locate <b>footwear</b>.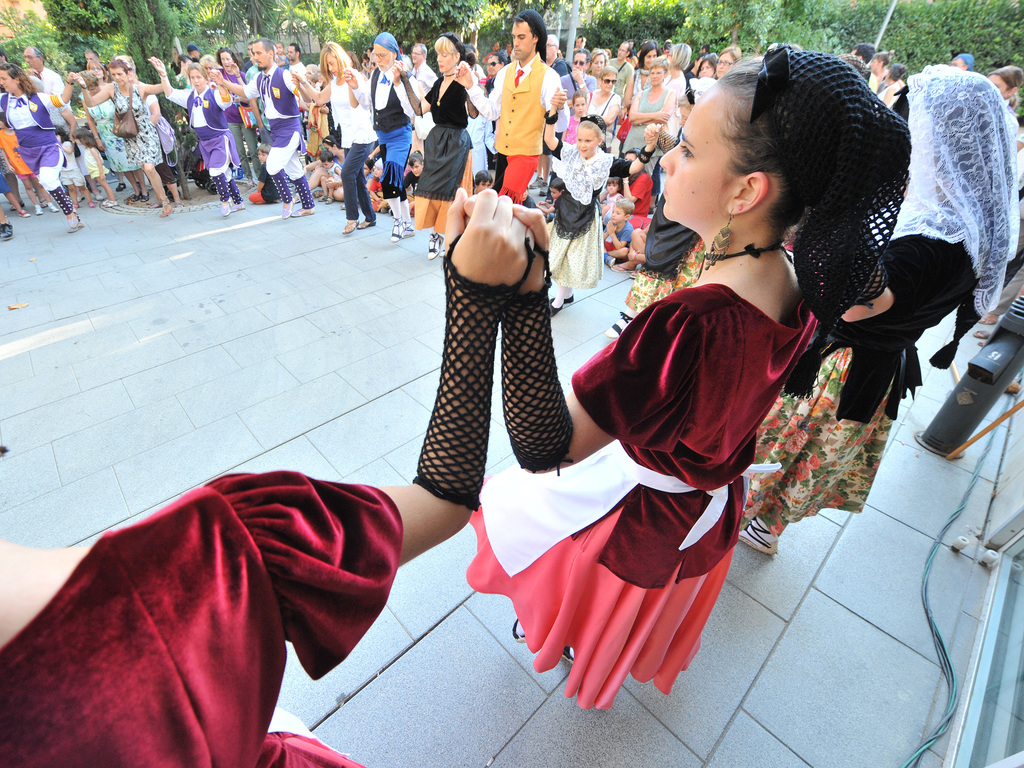
Bounding box: pyautogui.locateOnScreen(340, 219, 356, 236).
